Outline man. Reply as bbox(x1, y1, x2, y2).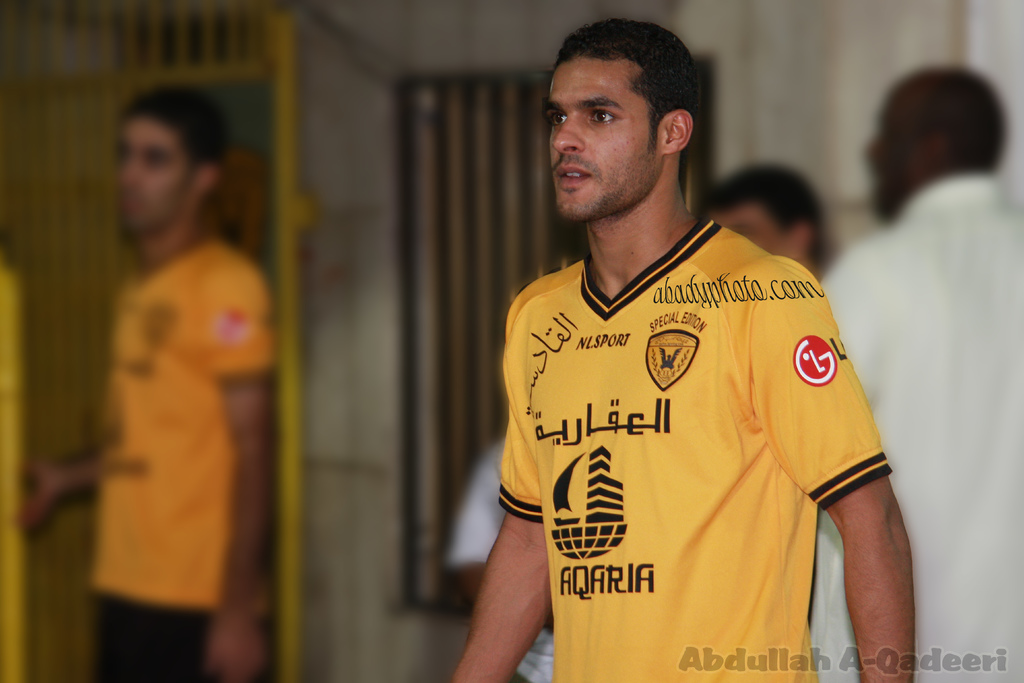
bbox(445, 18, 911, 682).
